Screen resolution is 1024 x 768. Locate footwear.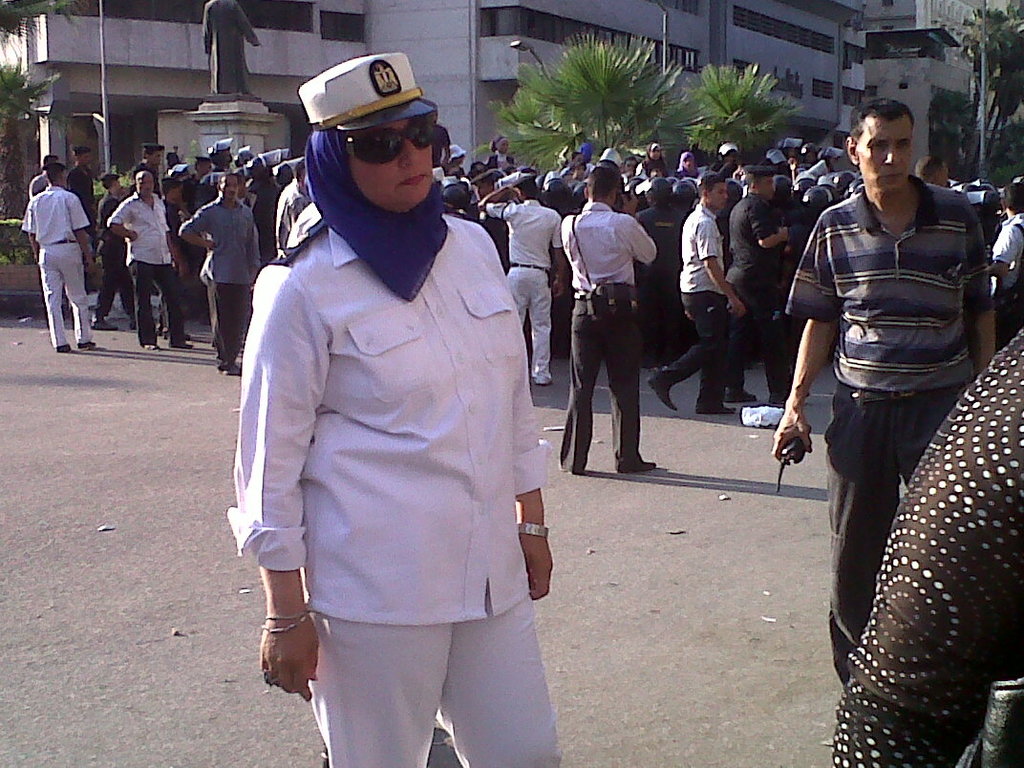
174,342,194,349.
